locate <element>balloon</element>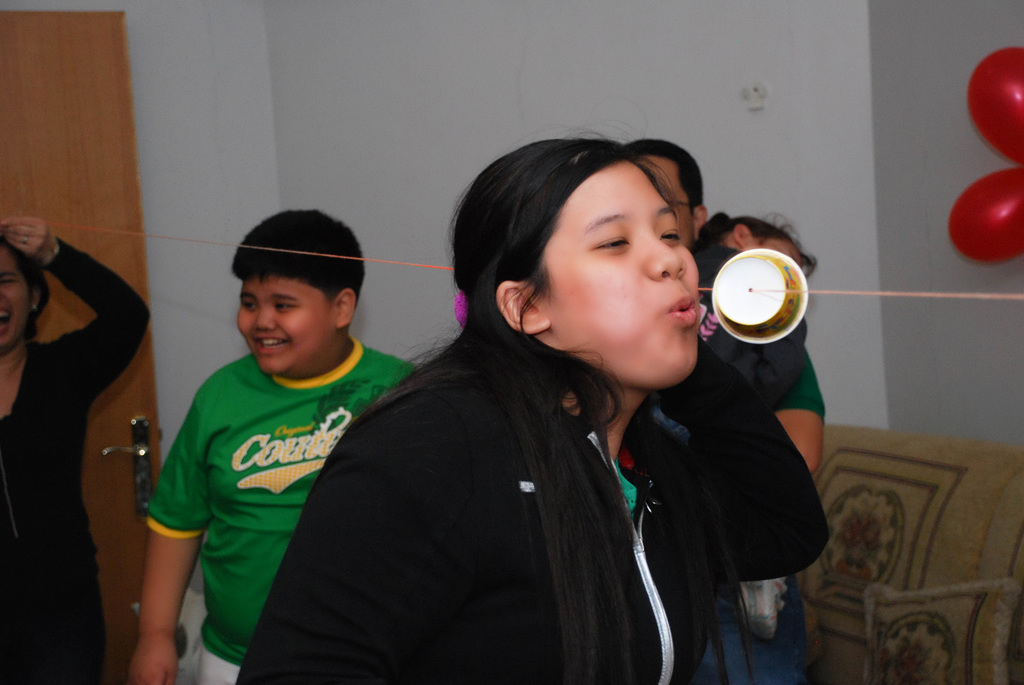
x1=967, y1=48, x2=1023, y2=163
